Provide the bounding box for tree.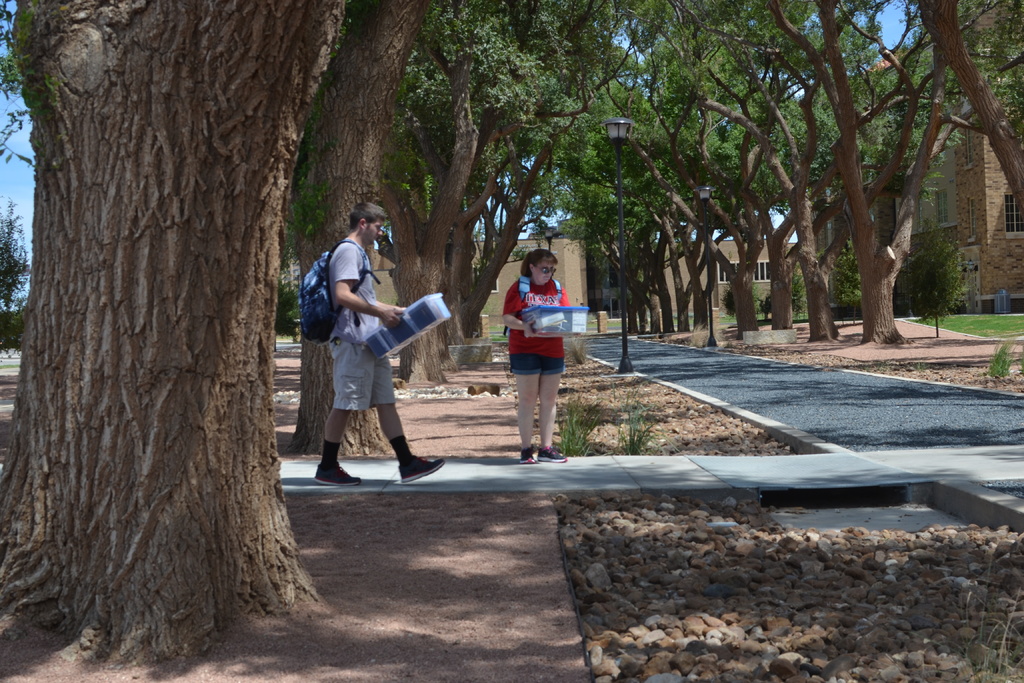
(911,0,1023,213).
